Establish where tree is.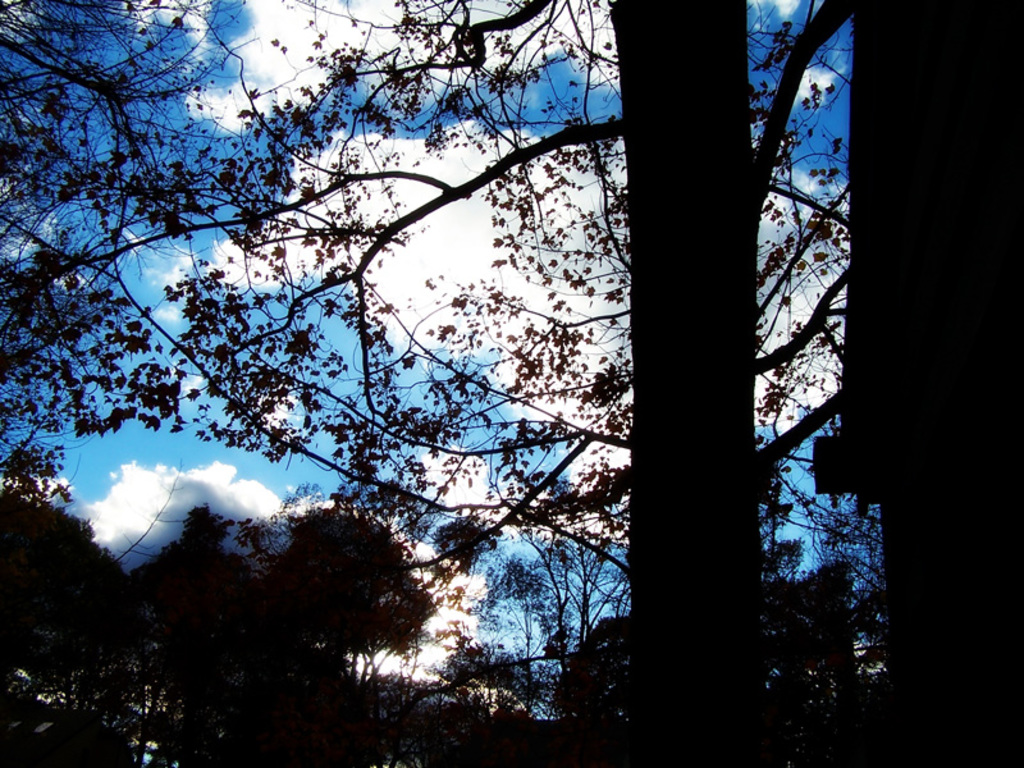
Established at {"left": 0, "top": 0, "right": 1023, "bottom": 765}.
